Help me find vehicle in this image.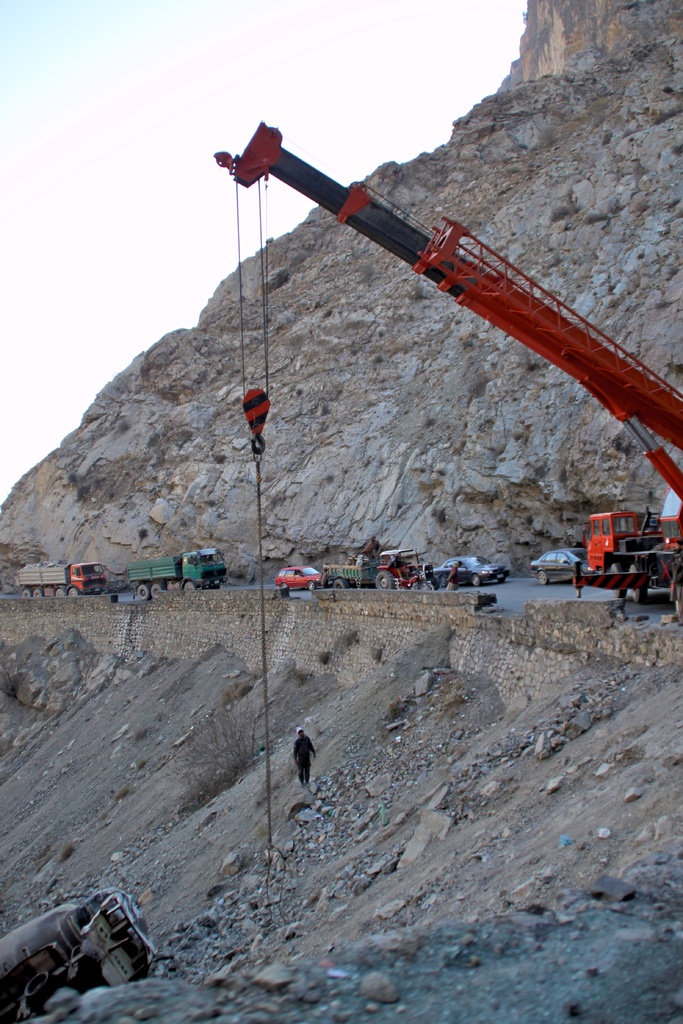
Found it: (left=218, top=118, right=682, bottom=931).
